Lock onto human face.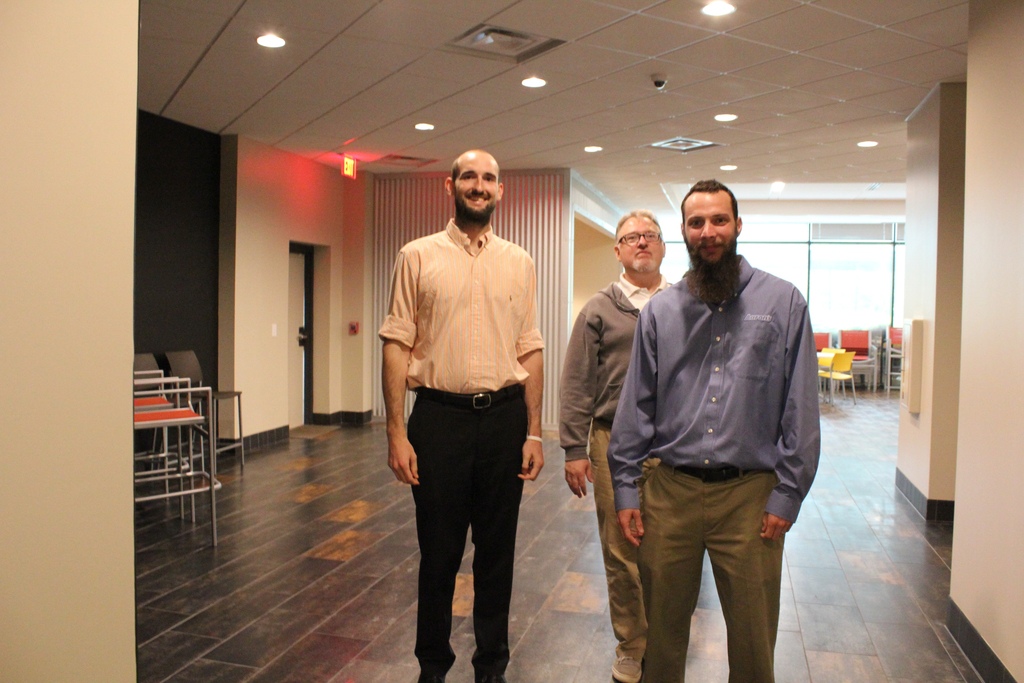
Locked: bbox(684, 188, 739, 264).
